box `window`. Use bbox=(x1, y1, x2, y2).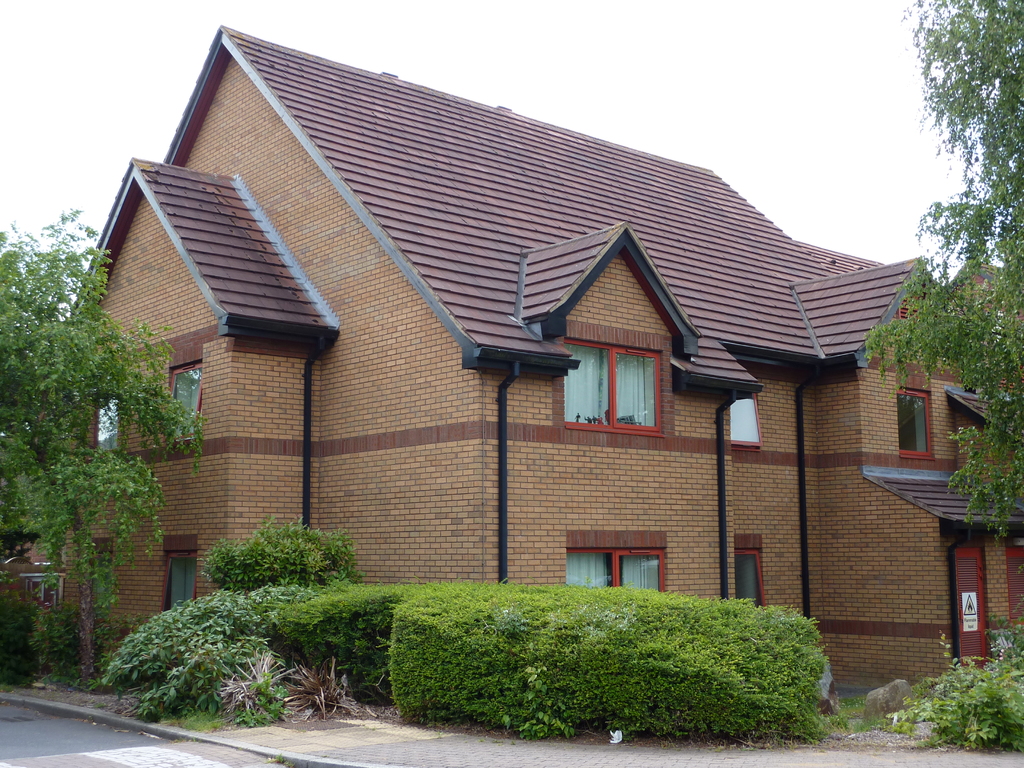
bbox=(897, 392, 935, 462).
